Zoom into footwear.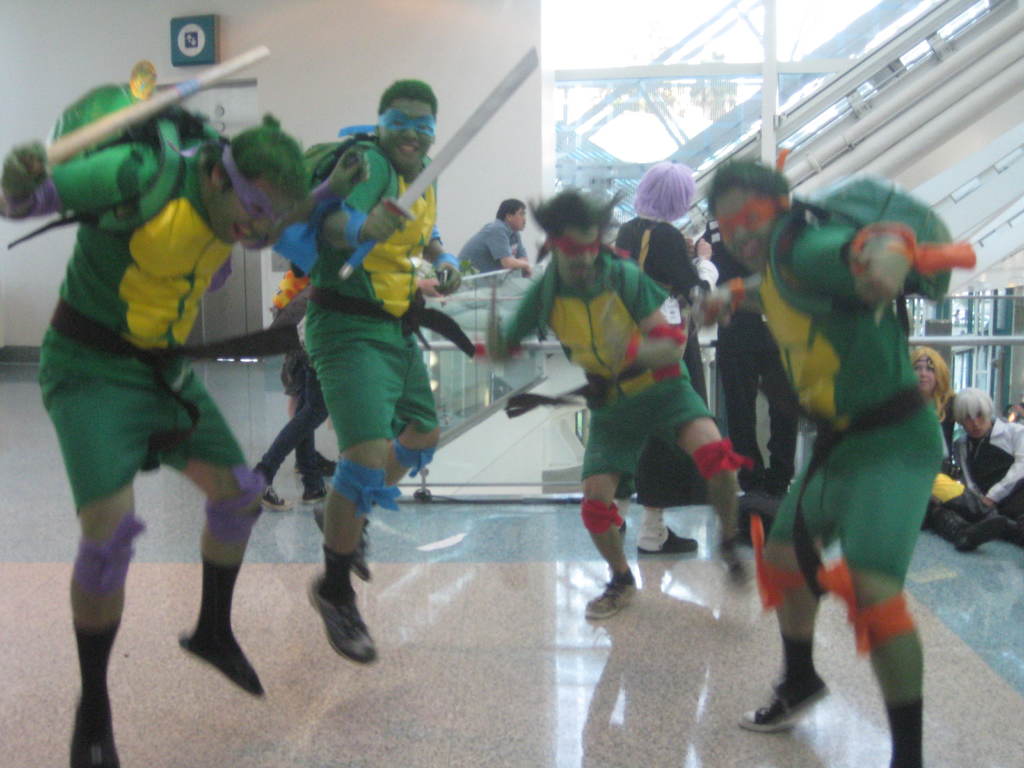
Zoom target: [299,450,332,474].
